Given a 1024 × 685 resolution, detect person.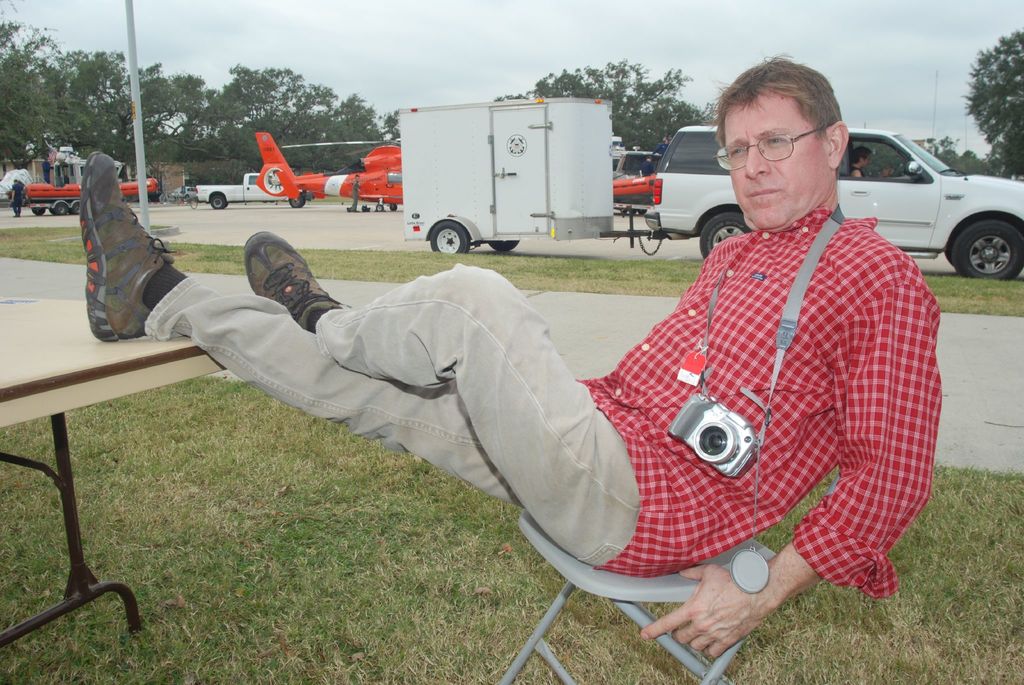
bbox=(848, 143, 898, 175).
